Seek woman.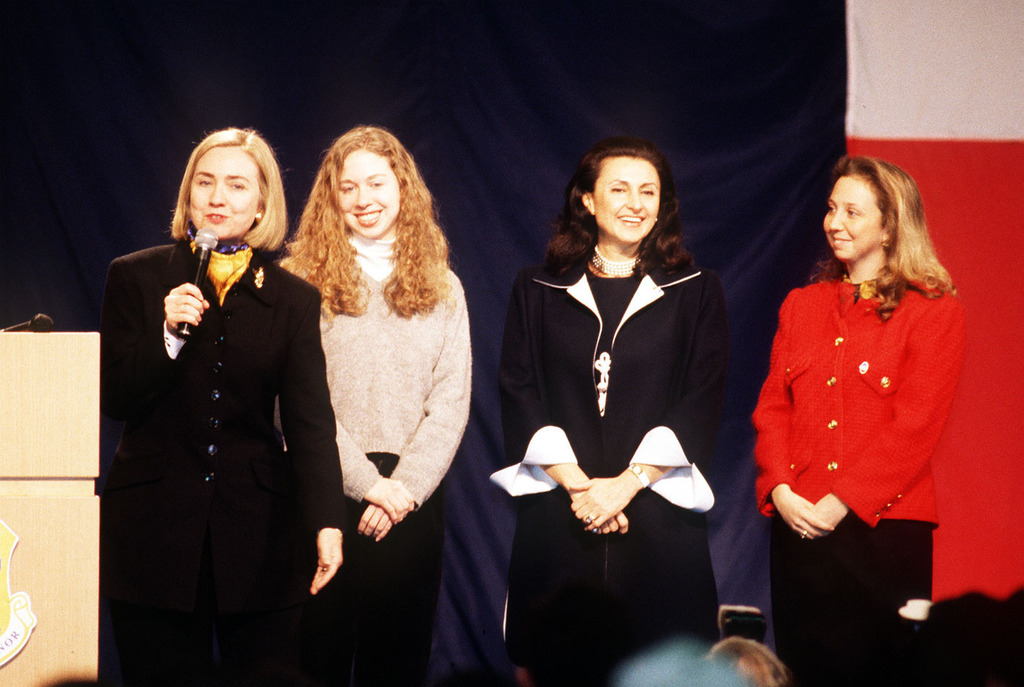
detection(278, 118, 488, 686).
